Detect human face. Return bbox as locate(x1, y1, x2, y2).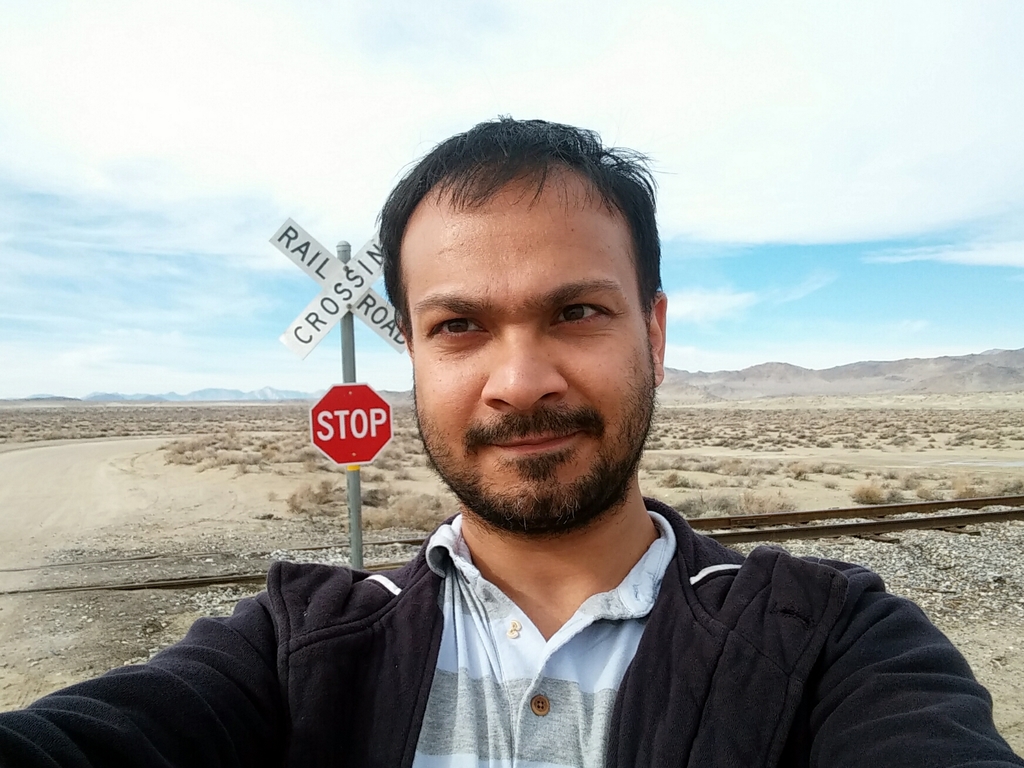
locate(404, 177, 648, 527).
